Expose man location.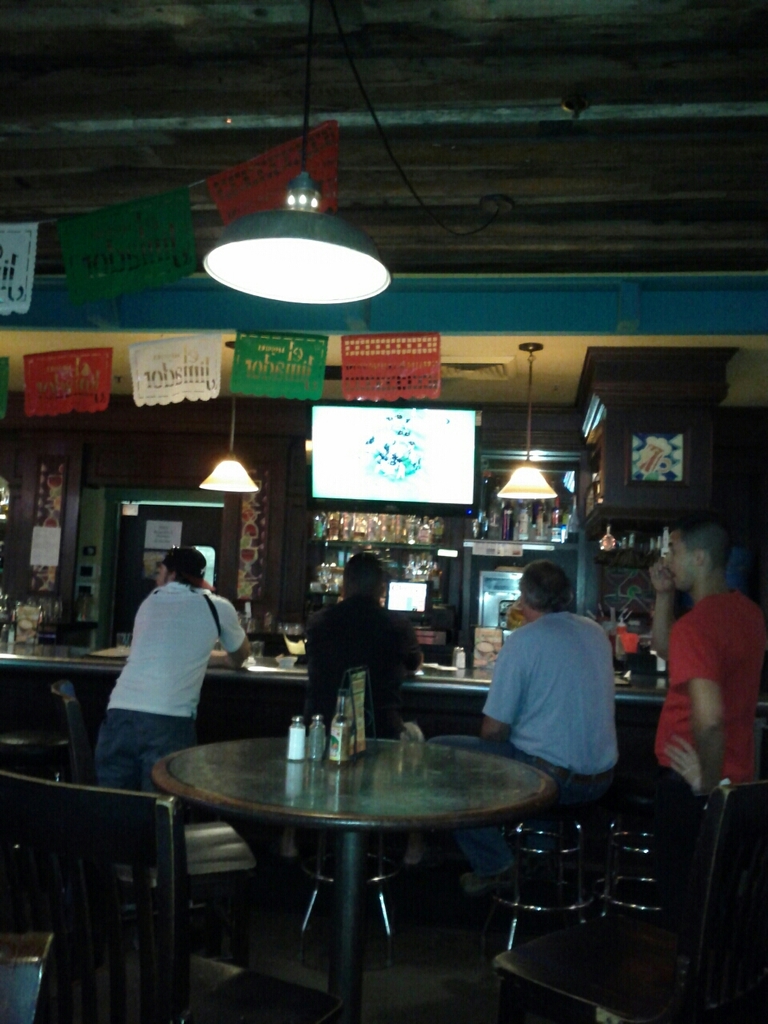
Exposed at crop(301, 554, 417, 746).
